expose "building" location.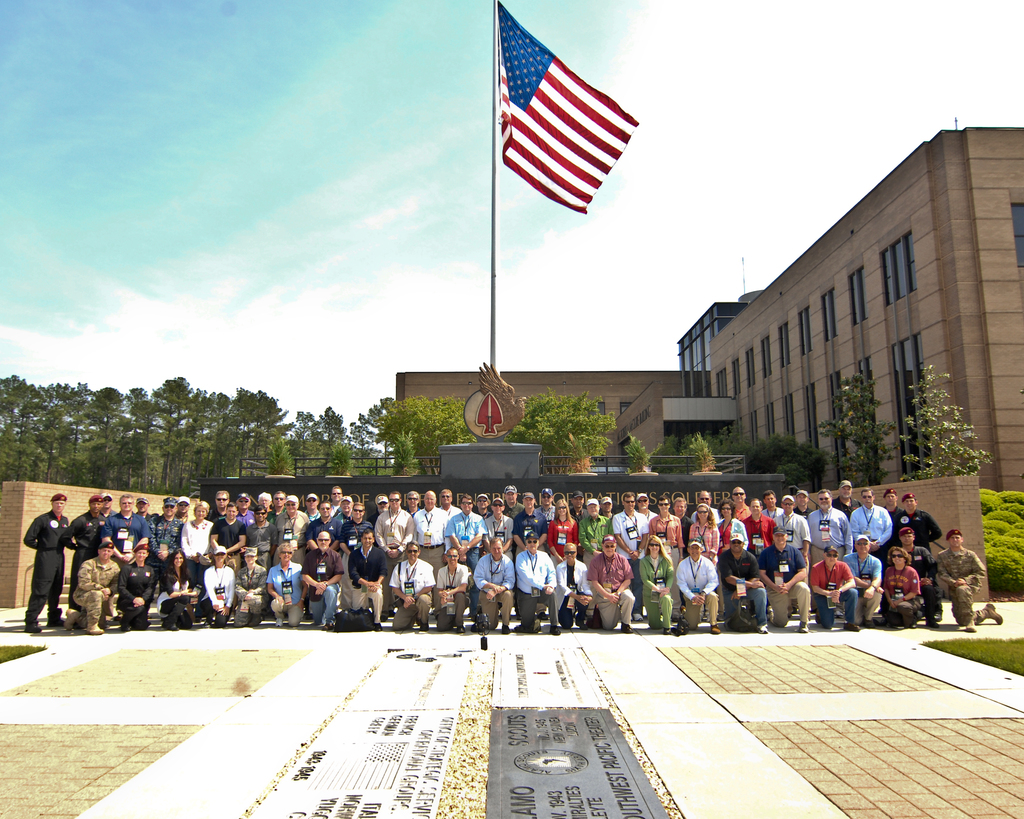
Exposed at {"left": 677, "top": 290, "right": 766, "bottom": 395}.
